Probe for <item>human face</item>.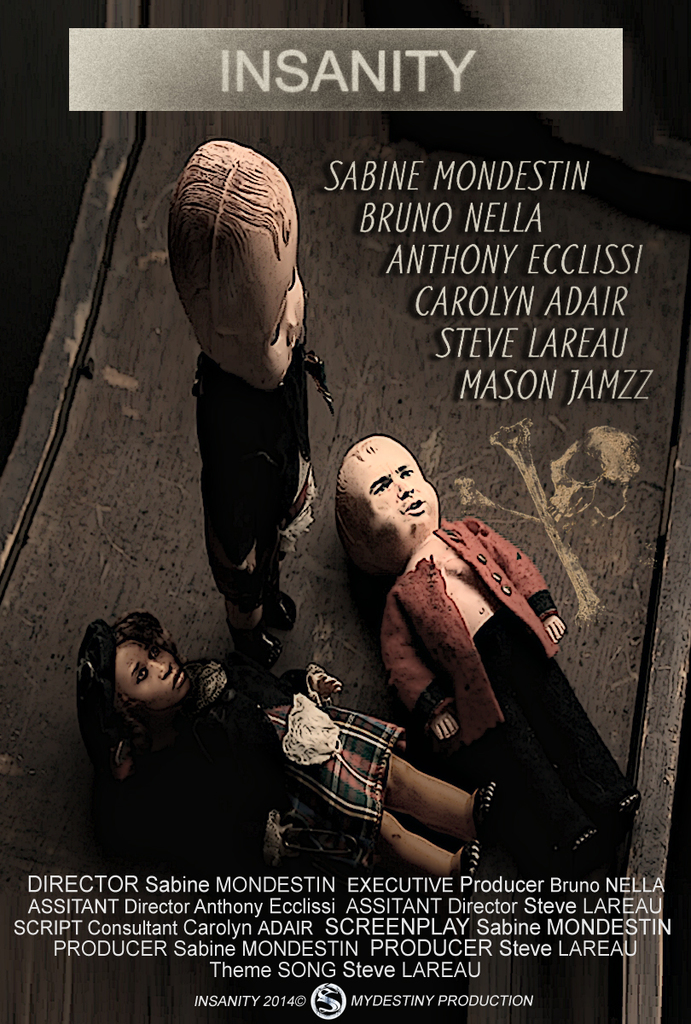
Probe result: [left=229, top=217, right=310, bottom=388].
